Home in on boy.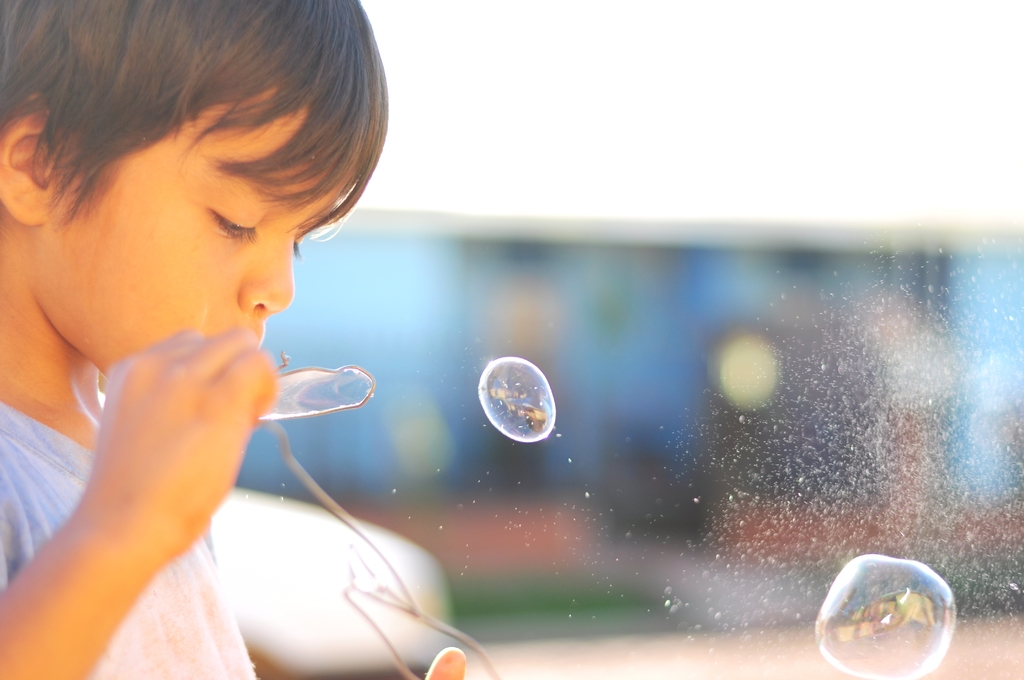
Homed in at detection(0, 16, 499, 677).
